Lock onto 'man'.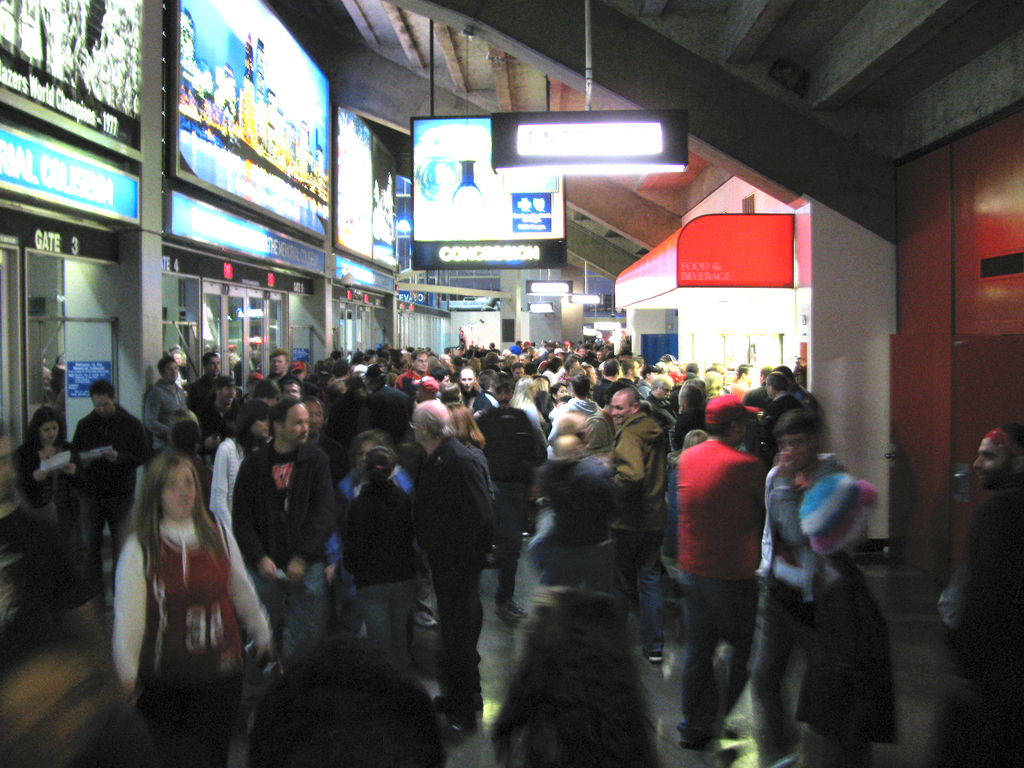
Locked: <region>595, 359, 625, 412</region>.
